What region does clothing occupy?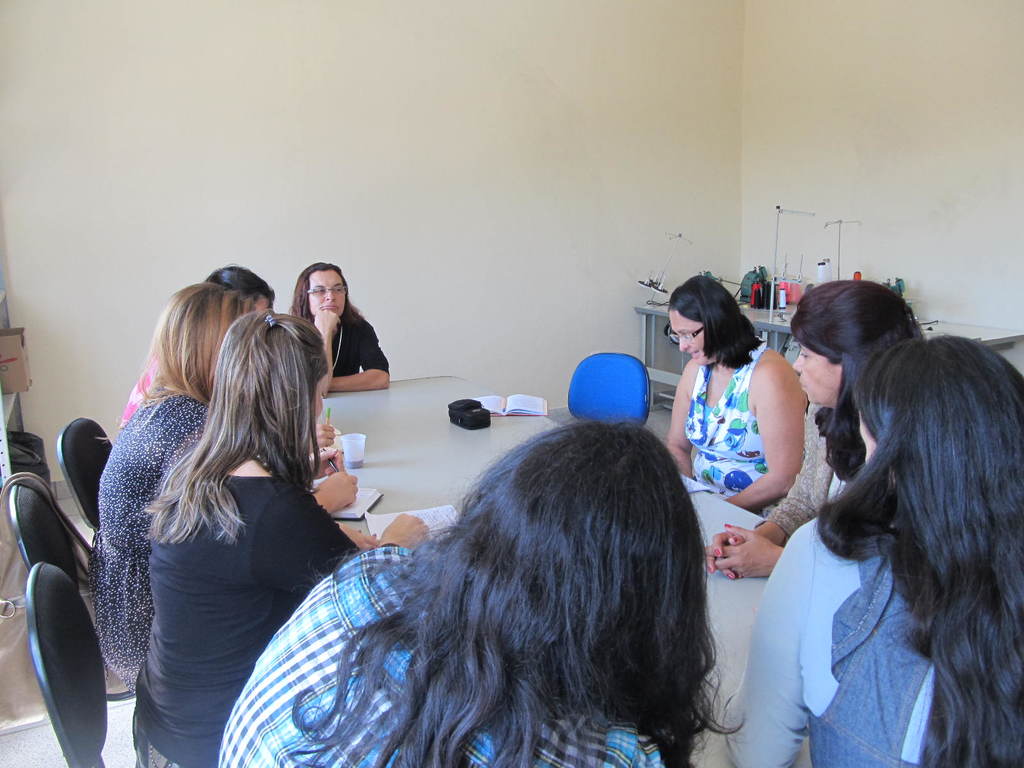
[115, 358, 161, 422].
